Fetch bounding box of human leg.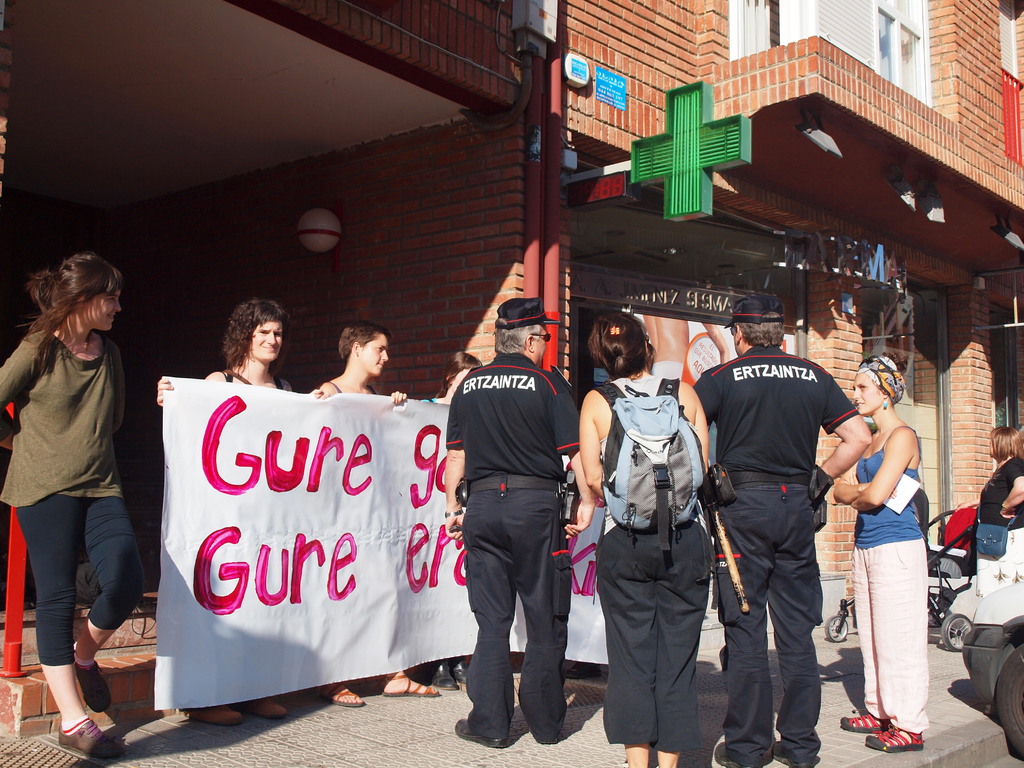
Bbox: 520:479:569:742.
